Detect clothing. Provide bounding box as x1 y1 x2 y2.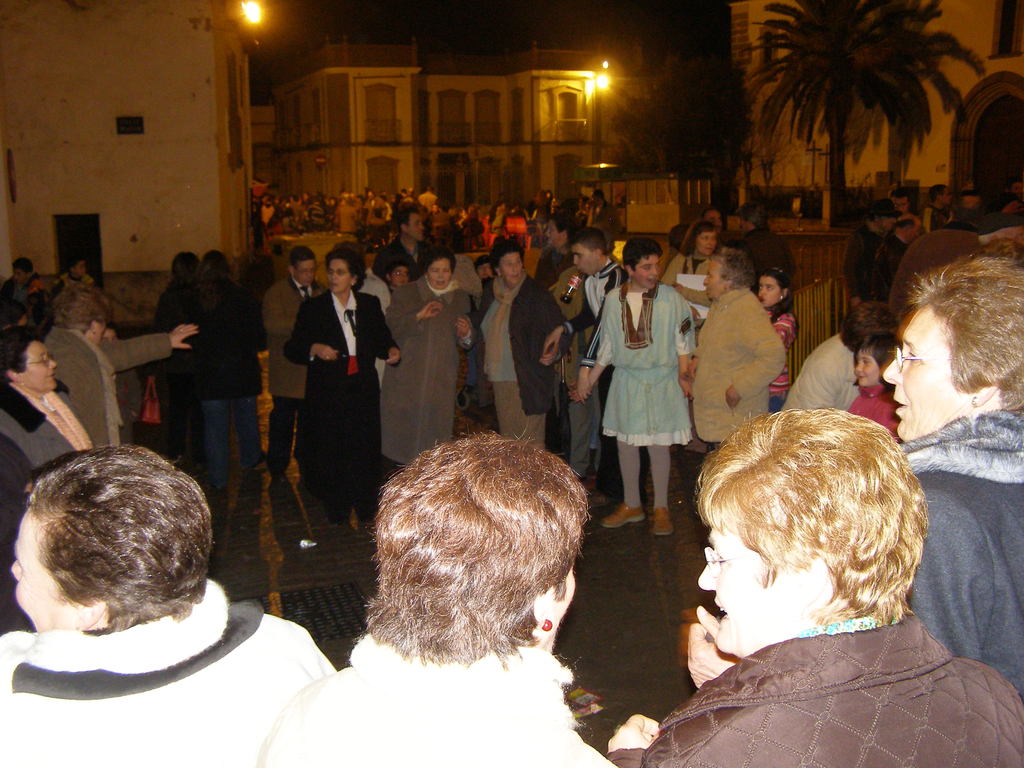
592 271 694 504.
